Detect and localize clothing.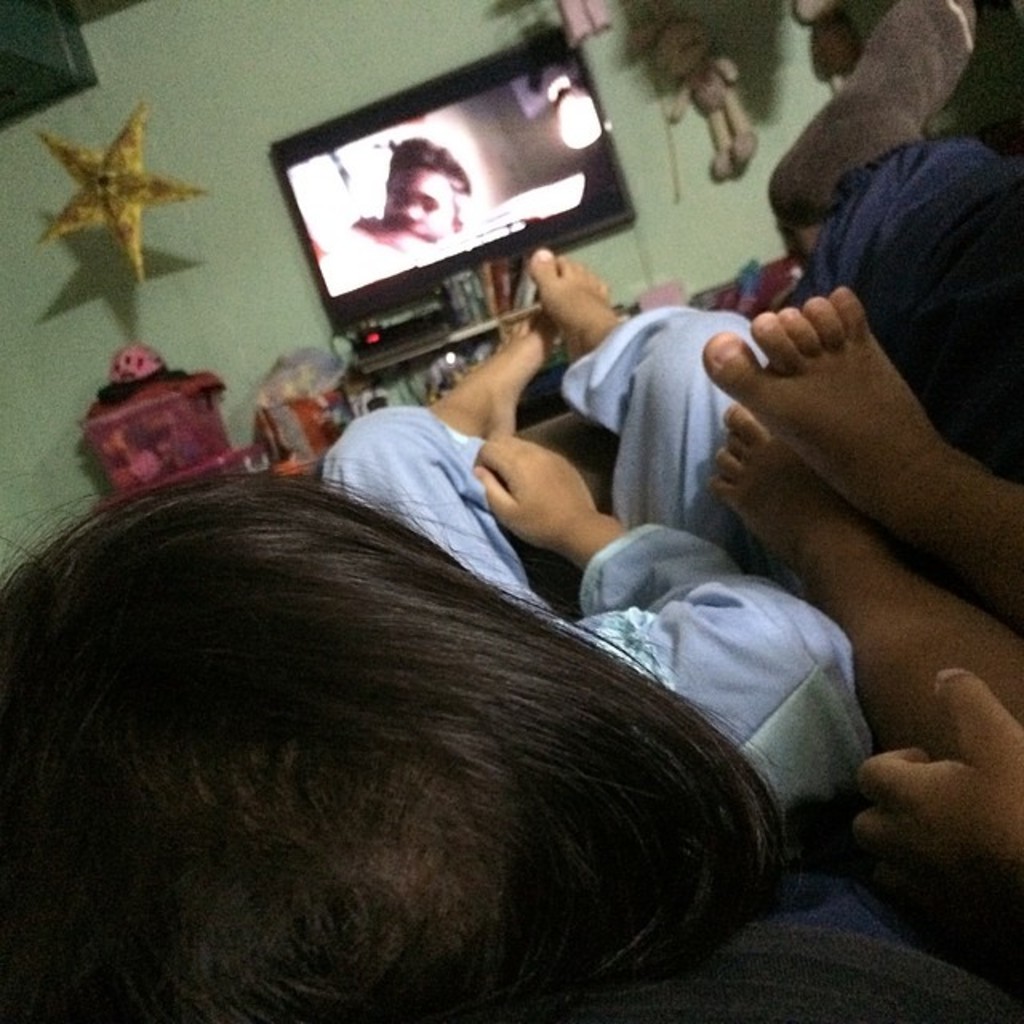
Localized at [left=782, top=142, right=1022, bottom=493].
